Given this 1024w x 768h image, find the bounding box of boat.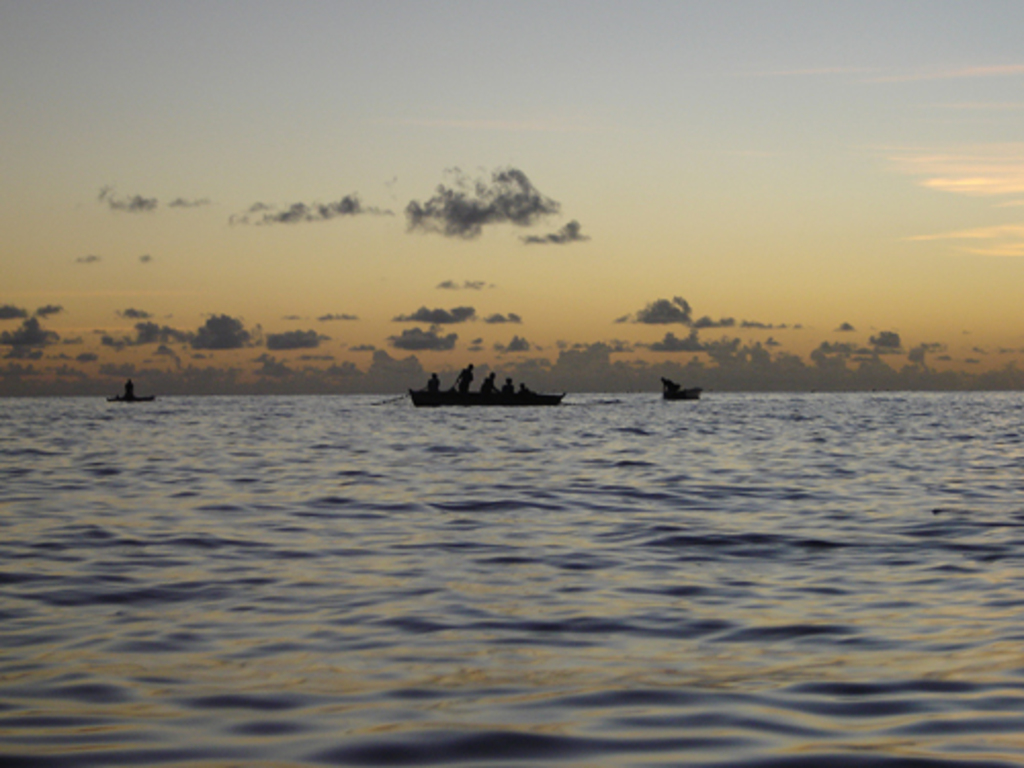
select_region(655, 373, 700, 406).
